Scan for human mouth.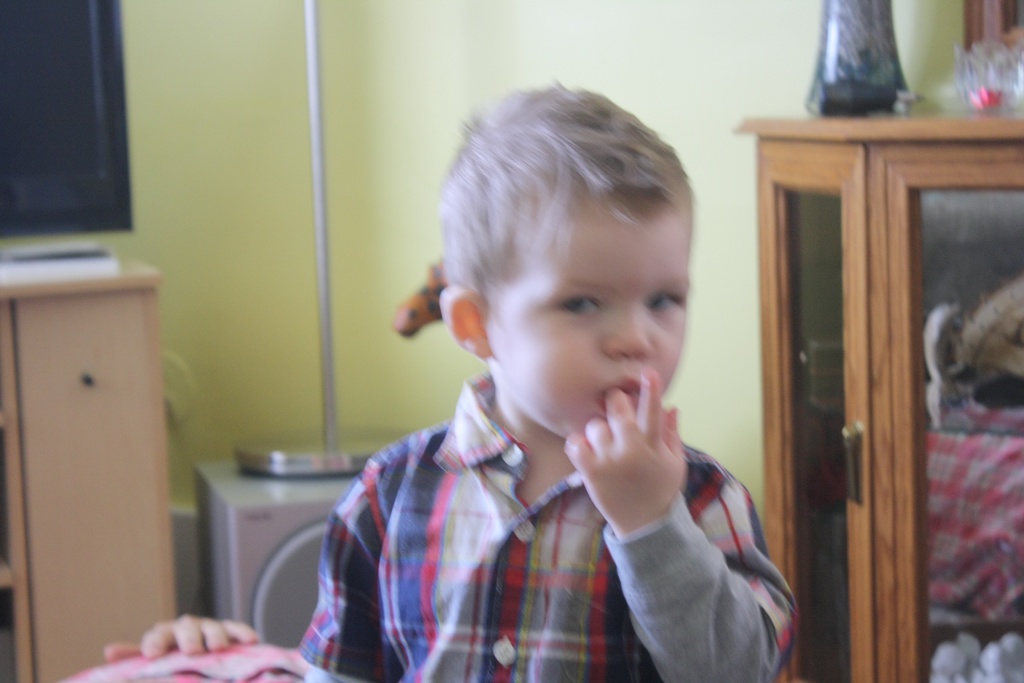
Scan result: BBox(600, 379, 637, 414).
